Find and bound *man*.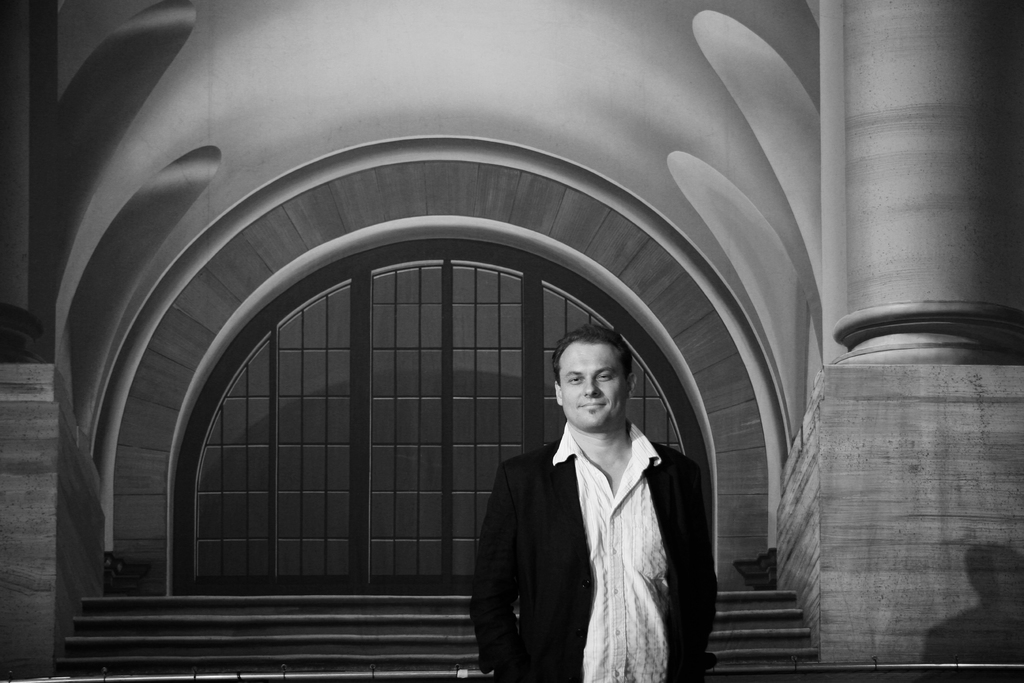
Bound: x1=478, y1=321, x2=713, y2=673.
